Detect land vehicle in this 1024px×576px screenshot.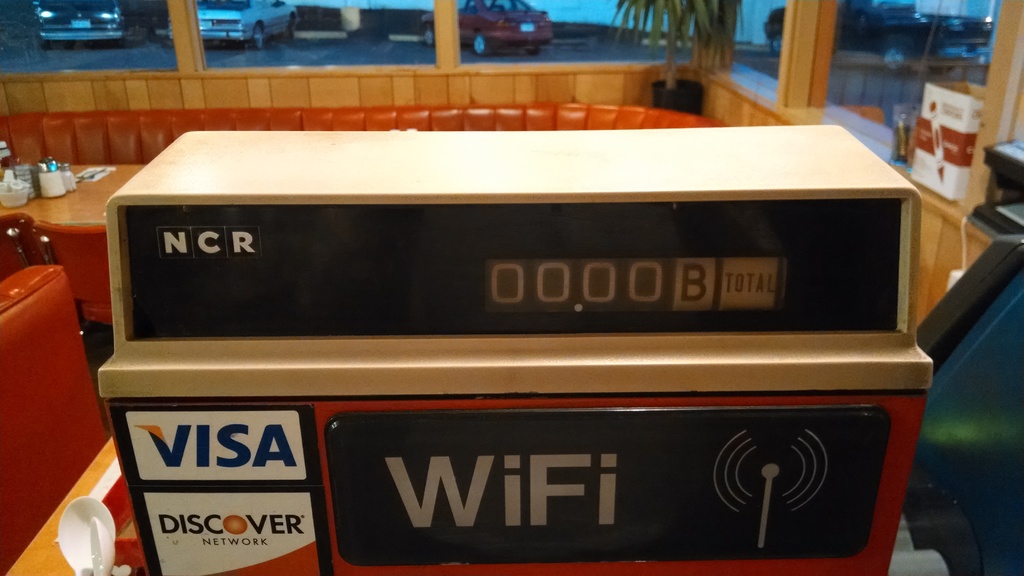
Detection: bbox=[166, 0, 300, 50].
